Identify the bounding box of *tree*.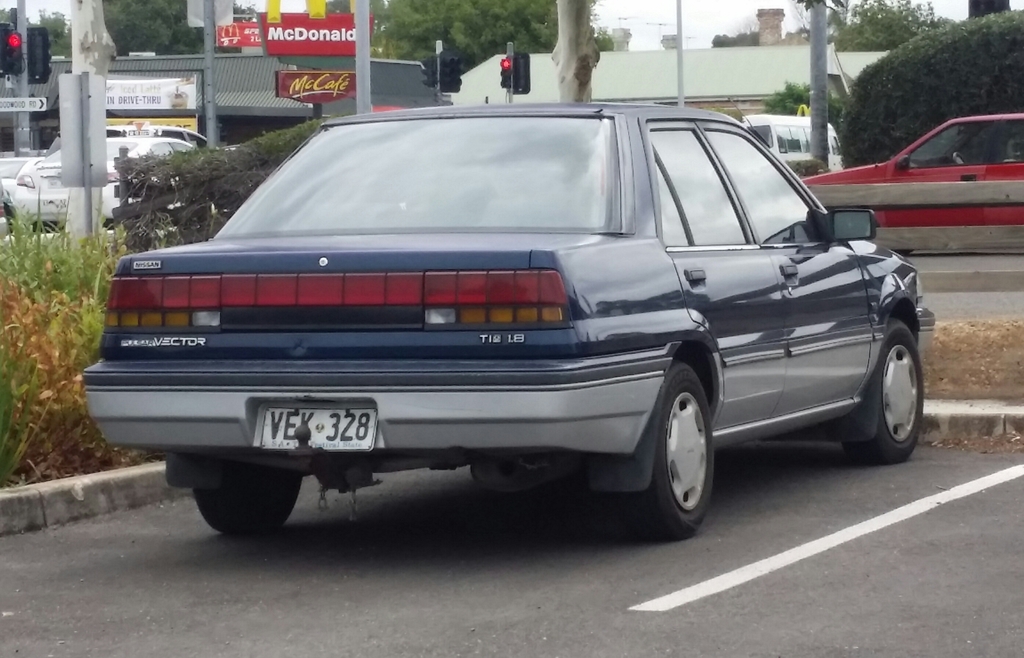
detection(828, 0, 956, 51).
